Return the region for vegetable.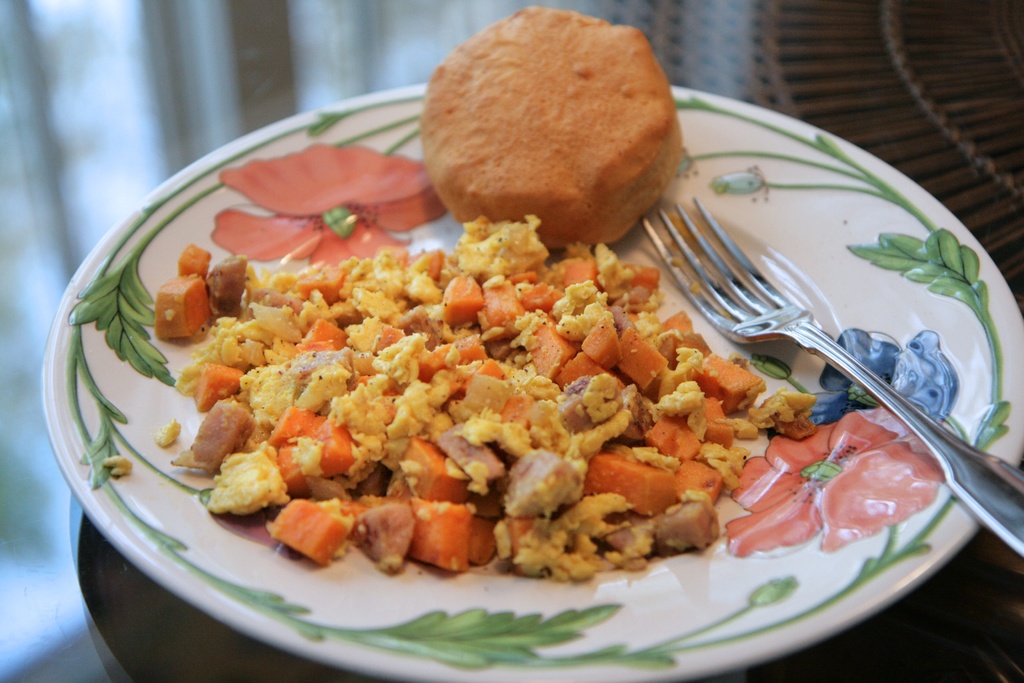
662, 311, 694, 334.
